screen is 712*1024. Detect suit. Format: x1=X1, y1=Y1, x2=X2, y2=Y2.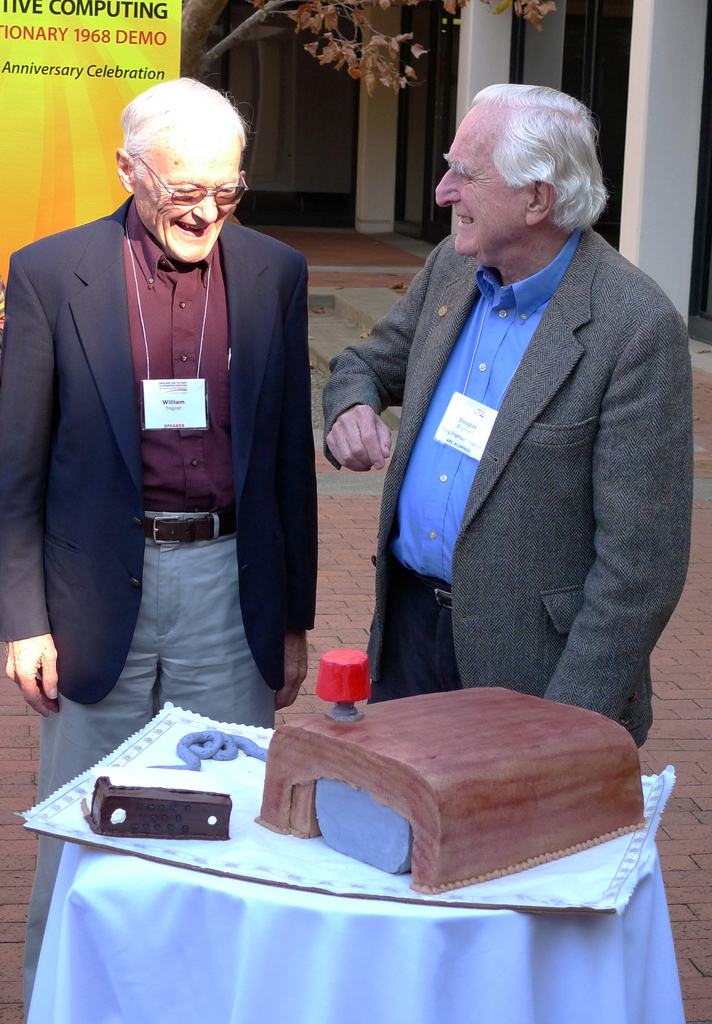
x1=0, y1=195, x2=317, y2=1007.
